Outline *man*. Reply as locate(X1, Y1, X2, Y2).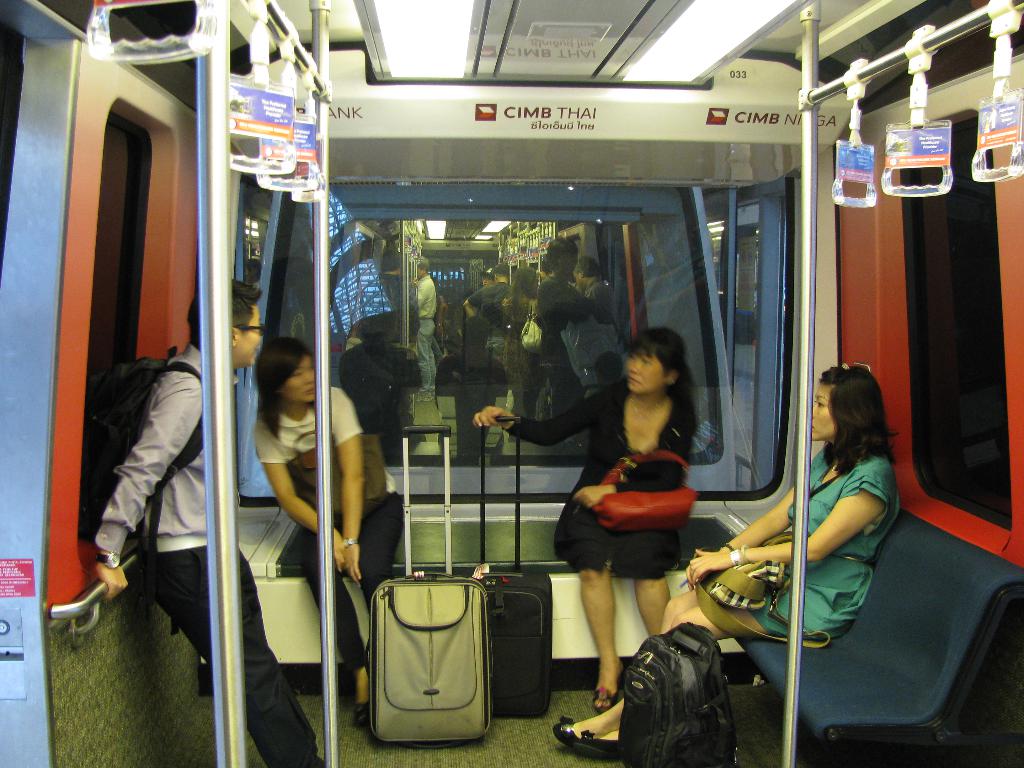
locate(574, 253, 618, 312).
